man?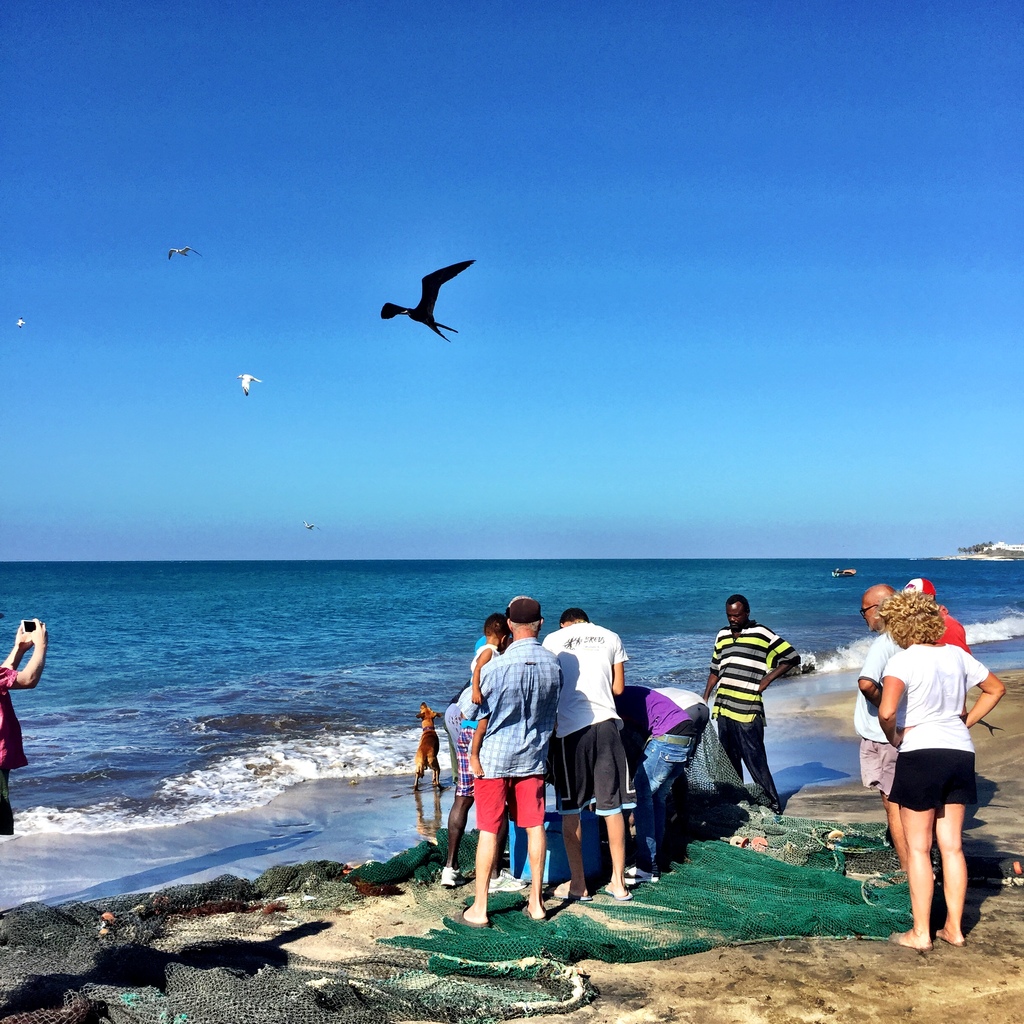
{"x1": 538, "y1": 607, "x2": 632, "y2": 902}
